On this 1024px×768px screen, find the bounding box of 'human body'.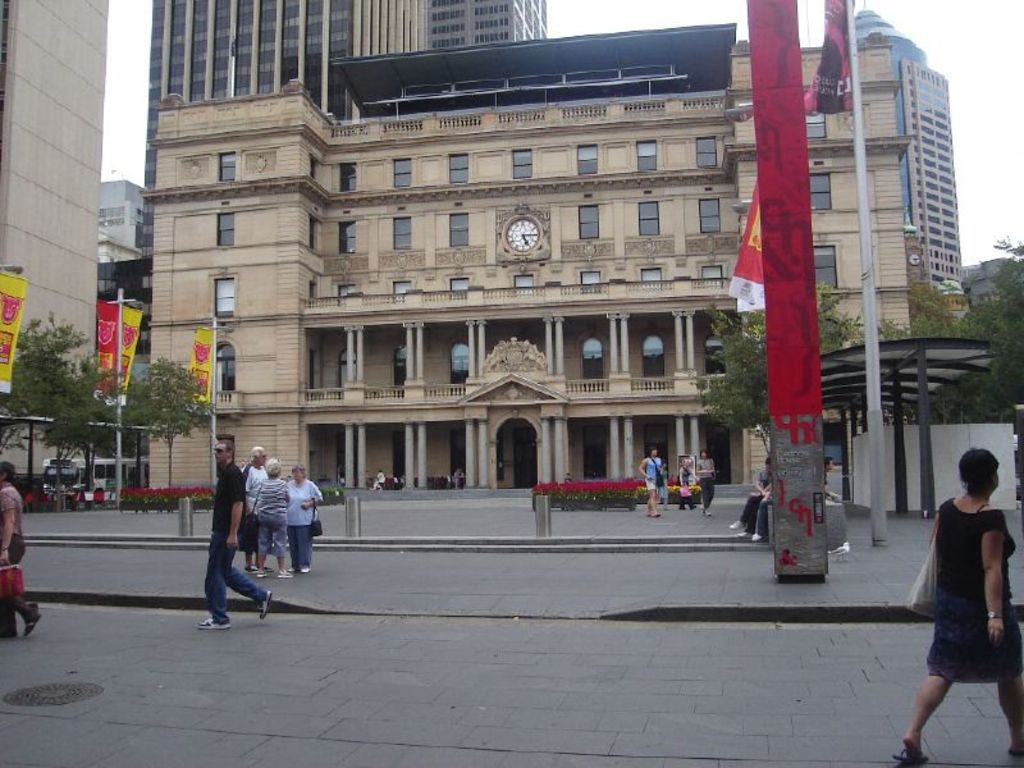
Bounding box: <region>675, 454, 696, 508</region>.
